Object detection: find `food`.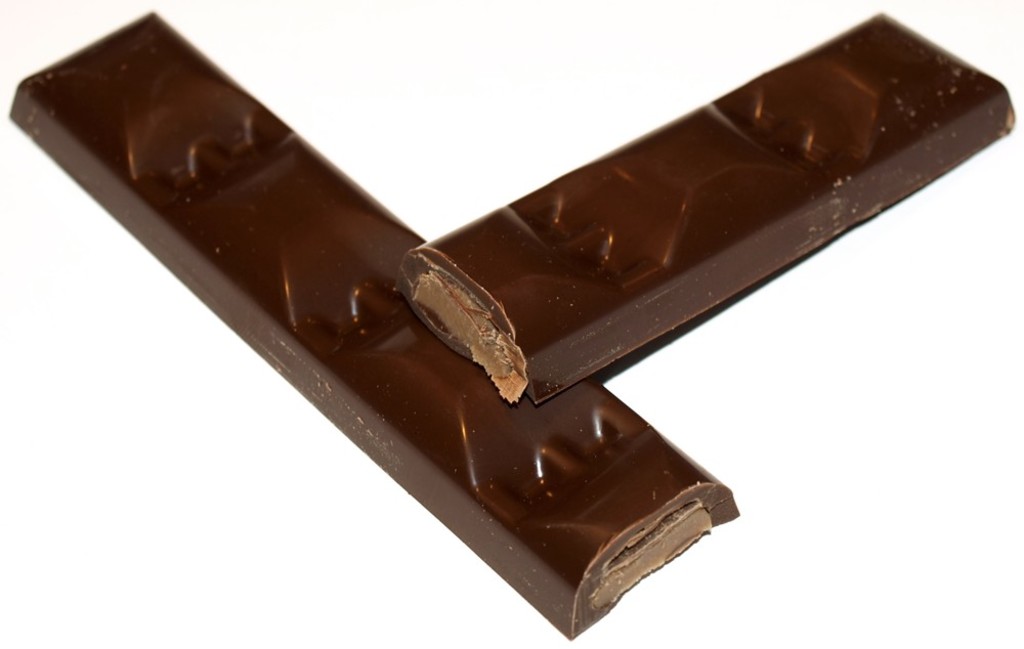
[x1=8, y1=10, x2=740, y2=643].
